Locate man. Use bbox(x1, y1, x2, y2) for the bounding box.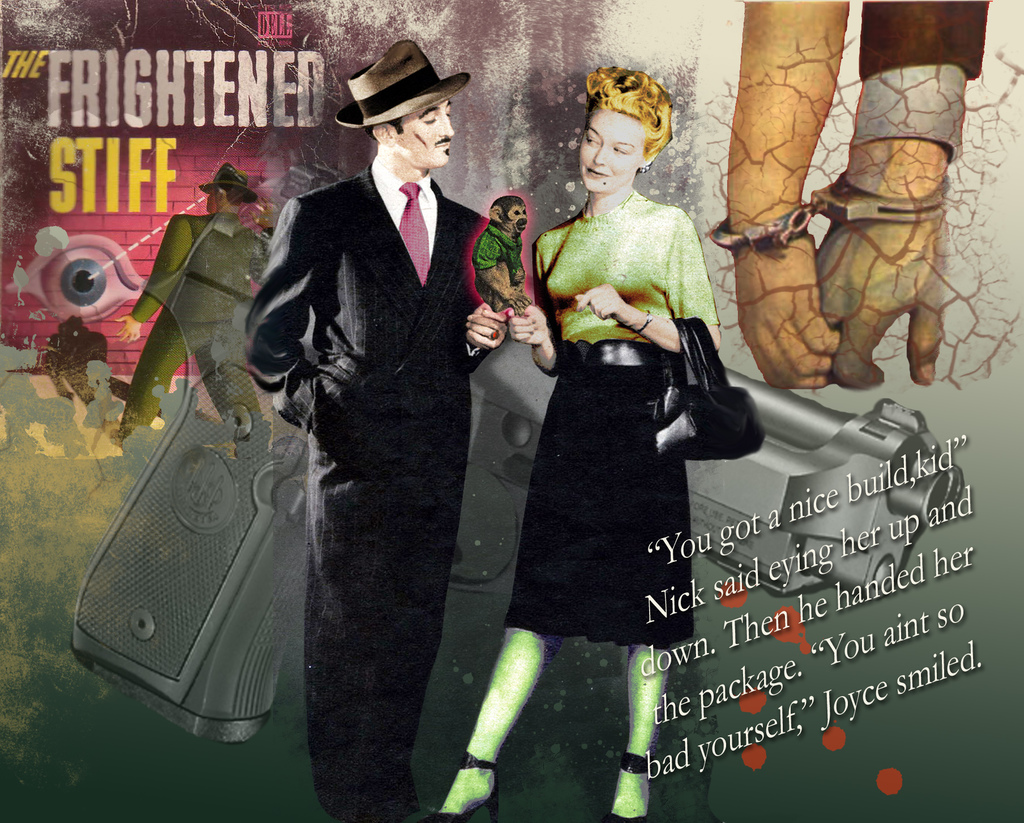
bbox(232, 76, 524, 752).
